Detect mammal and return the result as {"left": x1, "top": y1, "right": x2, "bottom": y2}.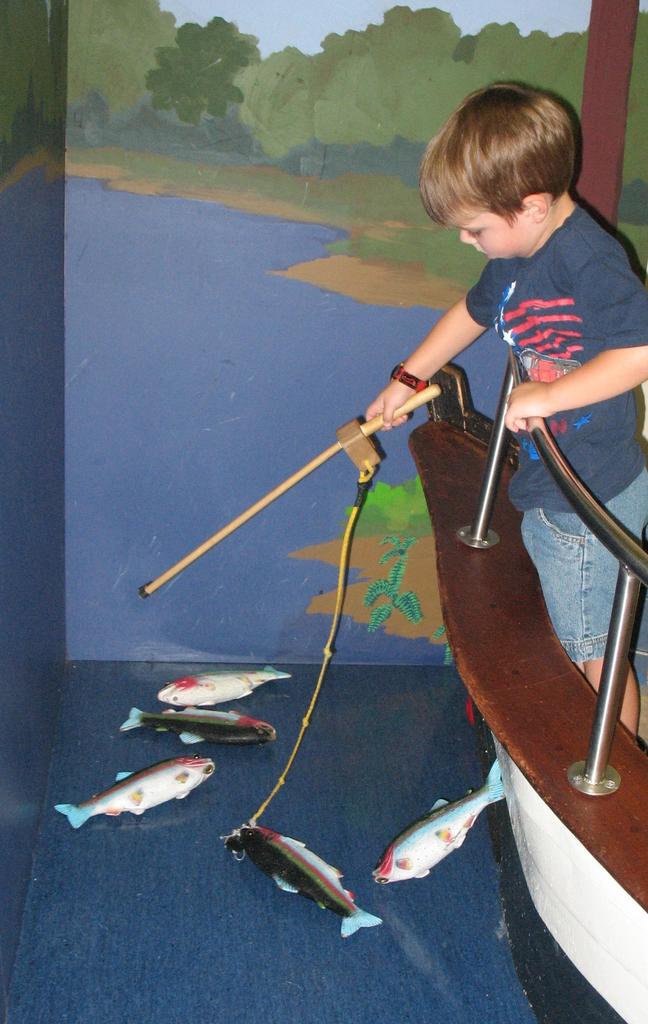
{"left": 367, "top": 121, "right": 635, "bottom": 634}.
